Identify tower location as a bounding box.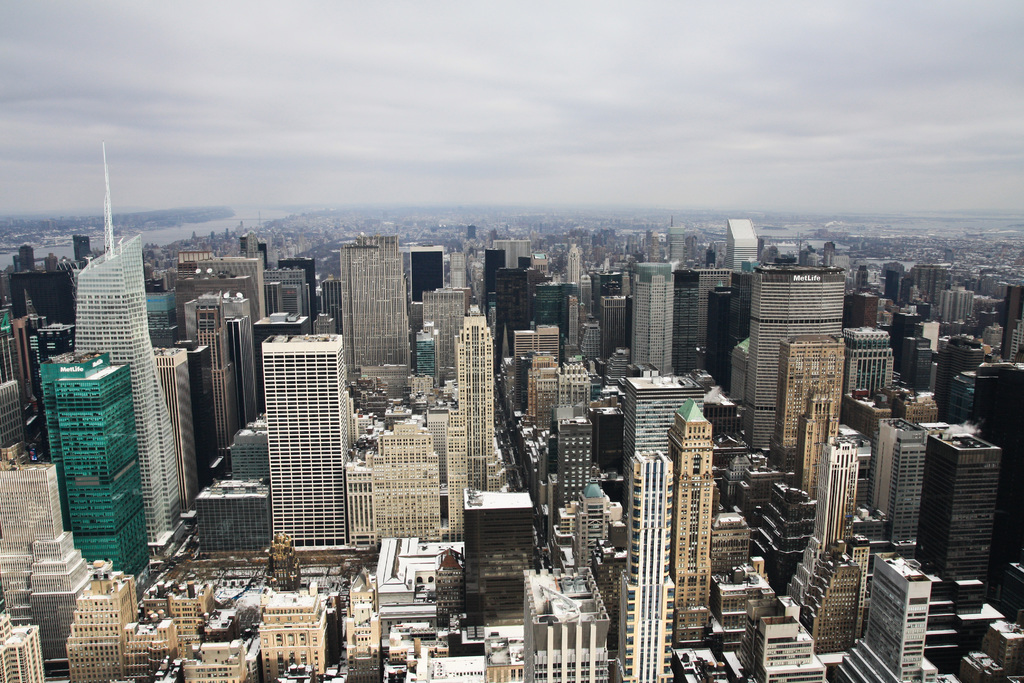
348 240 409 378.
